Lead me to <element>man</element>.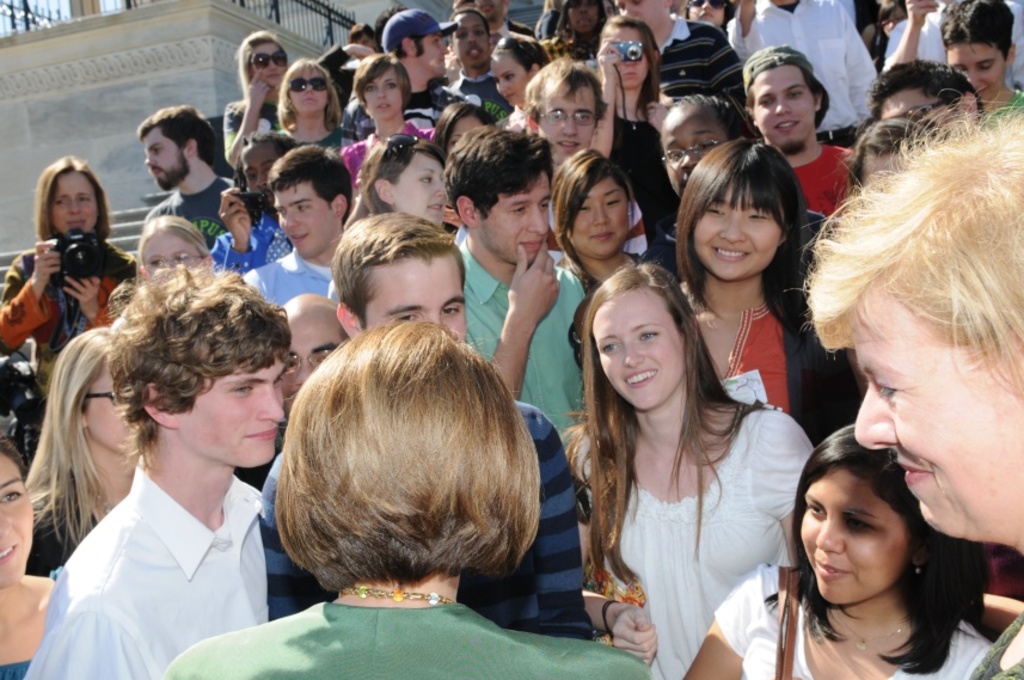
Lead to rect(257, 212, 600, 635).
